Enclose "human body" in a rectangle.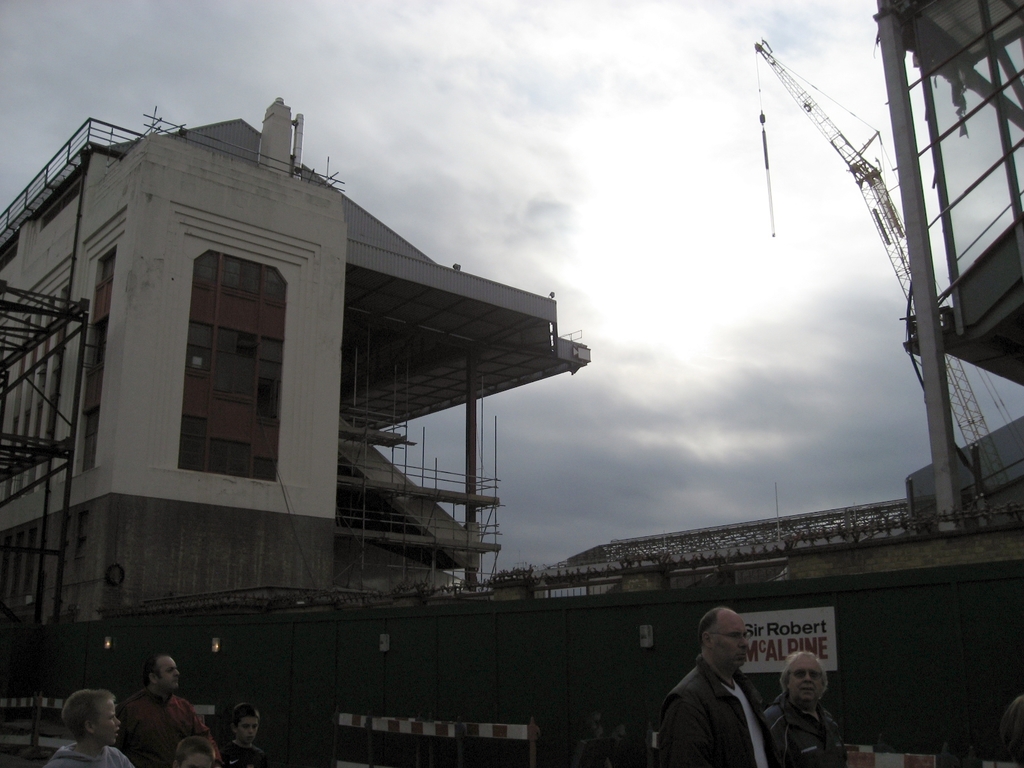
locate(217, 703, 269, 767).
